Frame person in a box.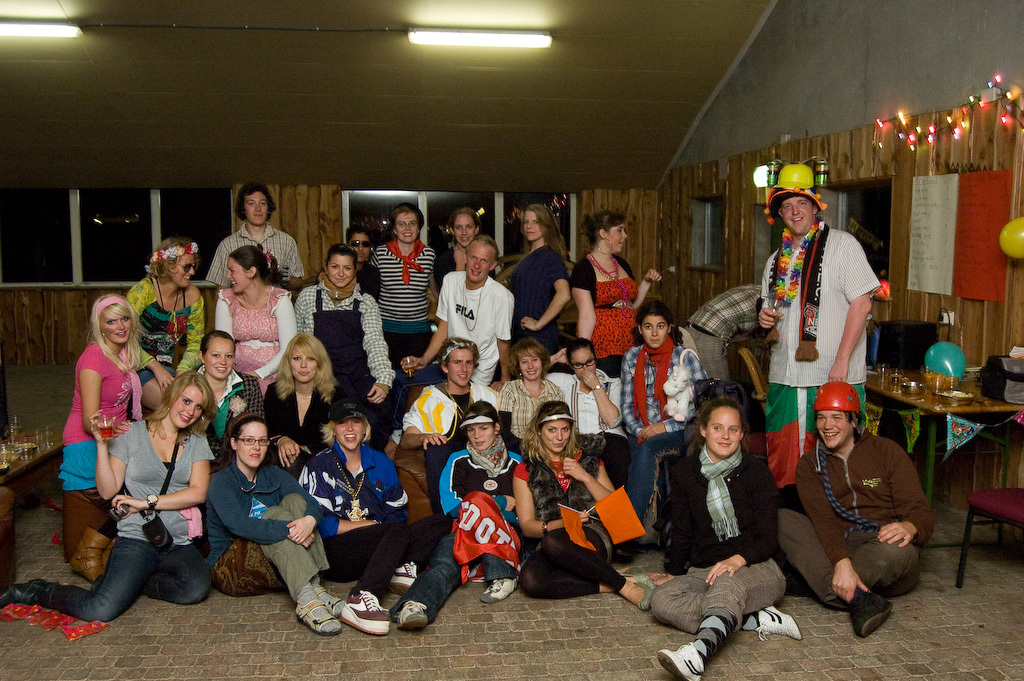
{"left": 388, "top": 395, "right": 528, "bottom": 635}.
